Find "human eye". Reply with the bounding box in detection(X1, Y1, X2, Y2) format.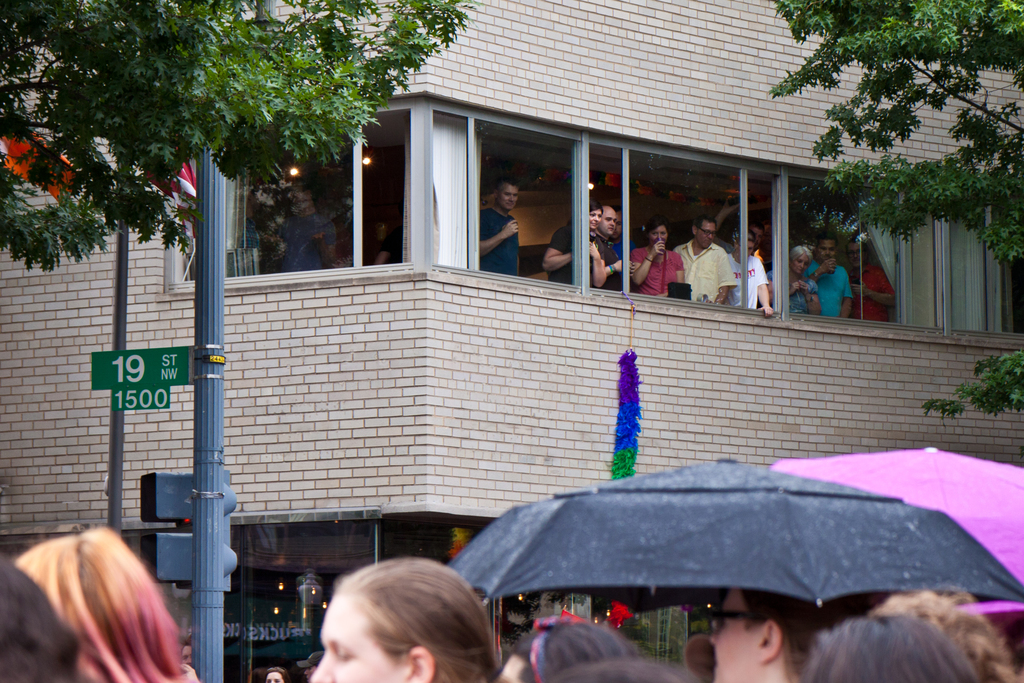
detection(614, 219, 618, 222).
